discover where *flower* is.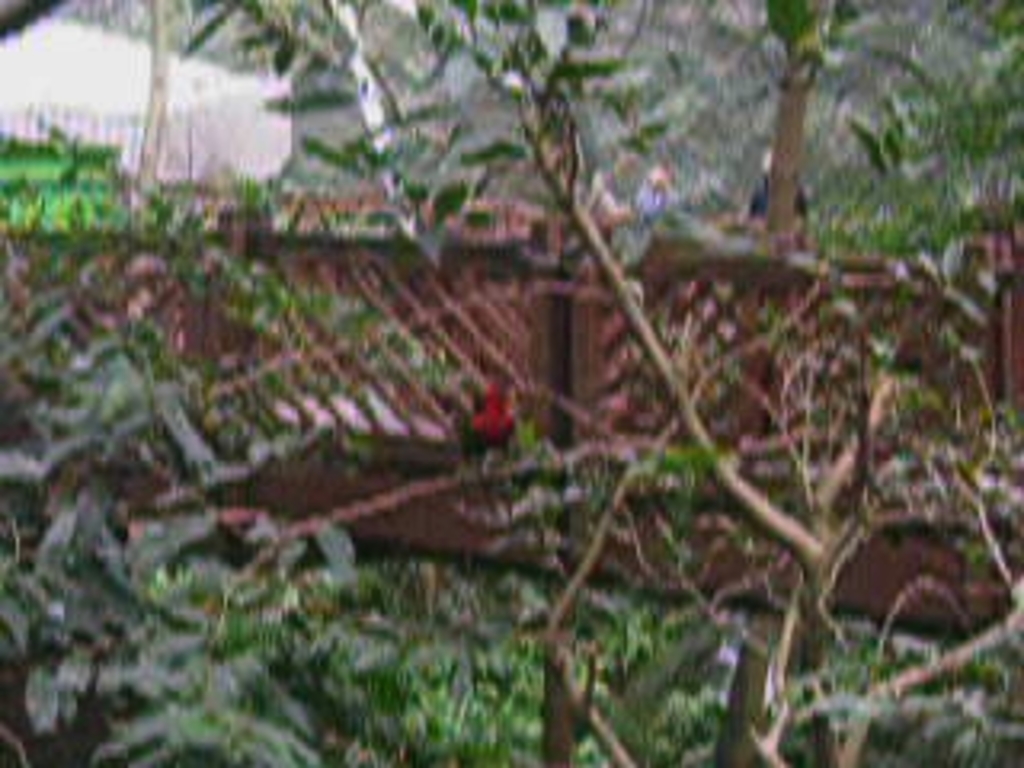
Discovered at <box>464,365,525,461</box>.
